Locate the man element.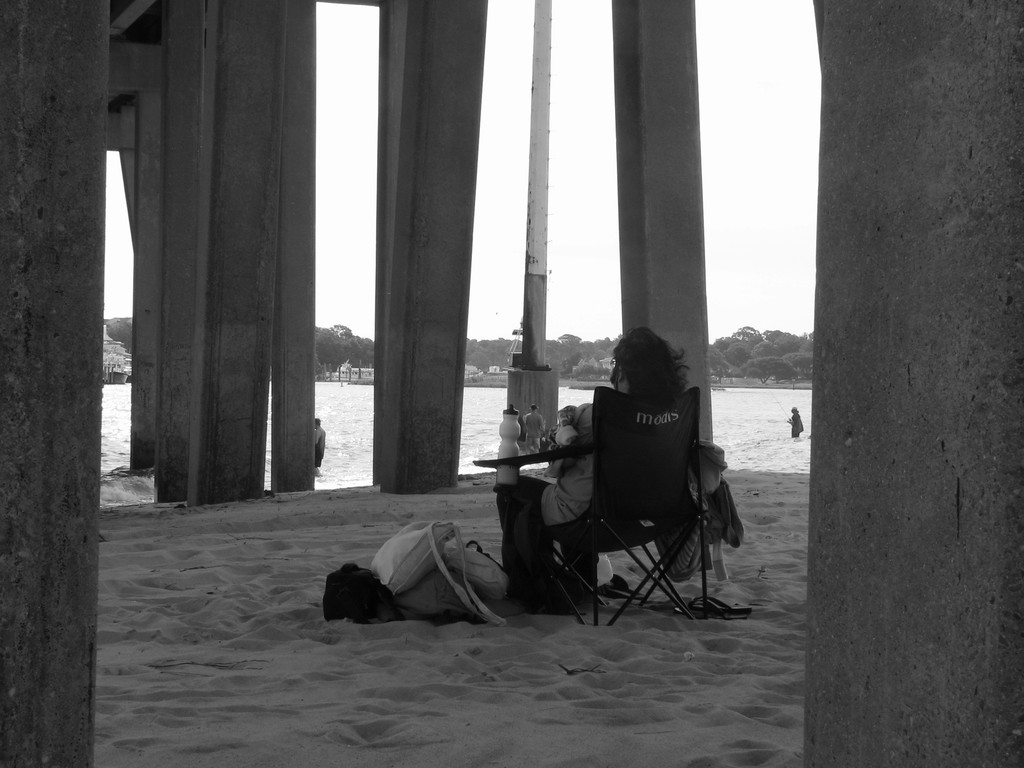
Element bbox: x1=317 y1=417 x2=324 y2=474.
